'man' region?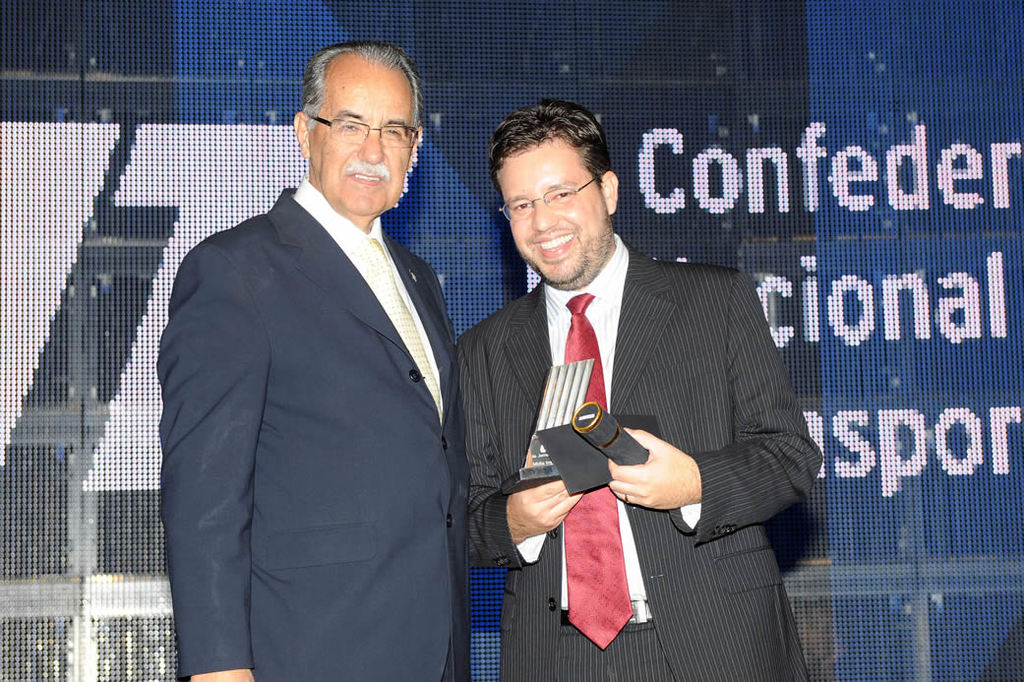
455:99:825:680
